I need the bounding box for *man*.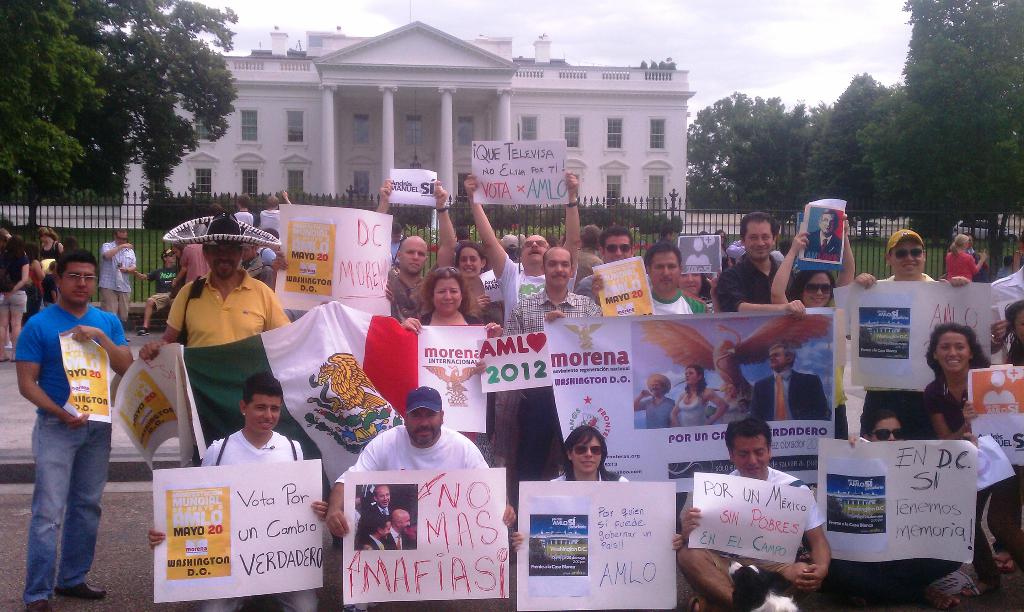
Here it is: bbox=(371, 184, 460, 326).
